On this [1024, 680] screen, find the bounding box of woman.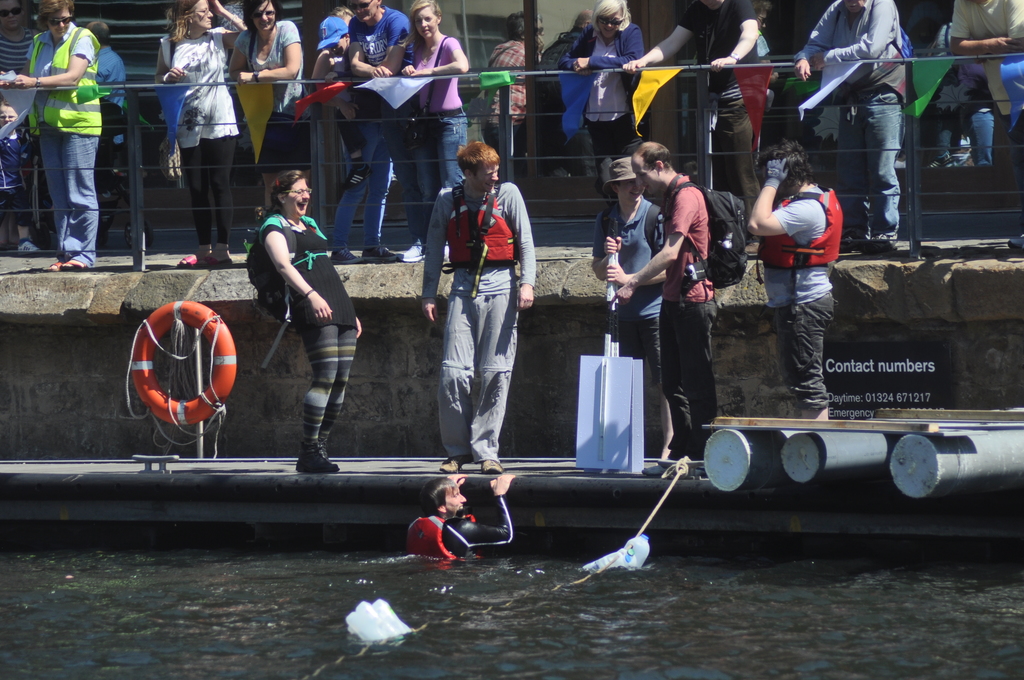
Bounding box: {"left": 400, "top": 0, "right": 471, "bottom": 262}.
